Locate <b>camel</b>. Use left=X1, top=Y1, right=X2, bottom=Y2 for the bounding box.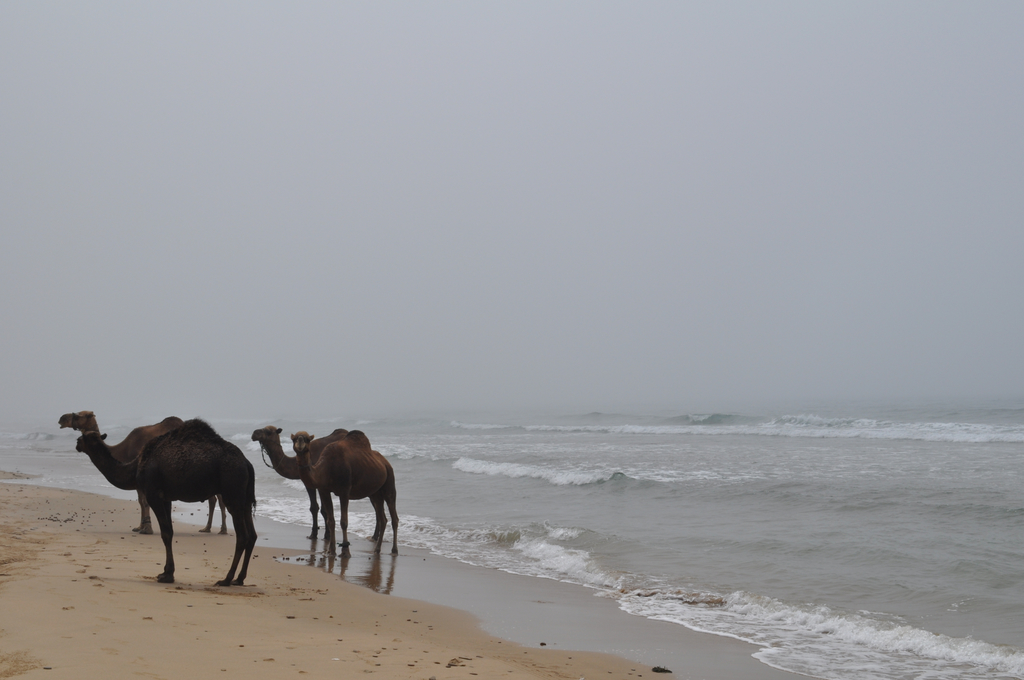
left=56, top=412, right=228, bottom=528.
